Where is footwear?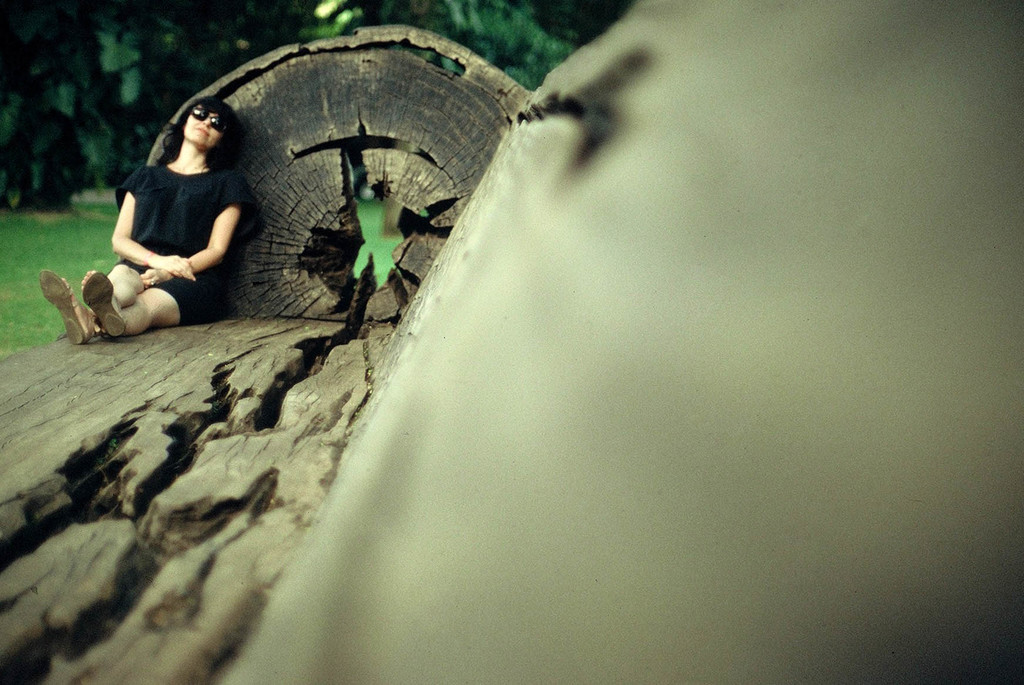
x1=81 y1=273 x2=127 y2=335.
